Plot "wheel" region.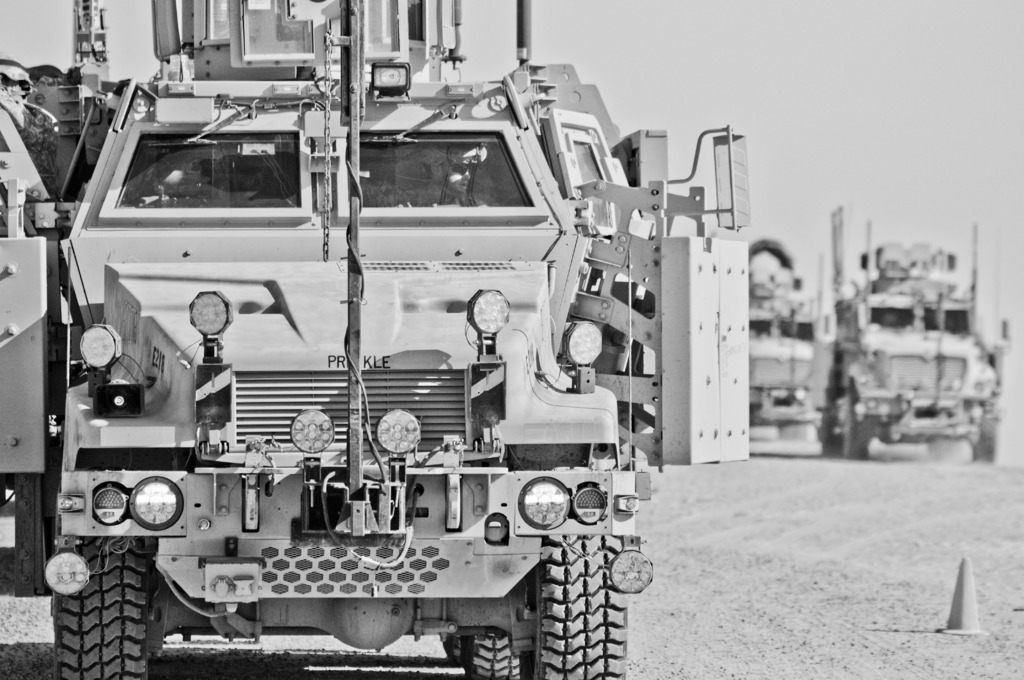
Plotted at select_region(819, 420, 842, 458).
